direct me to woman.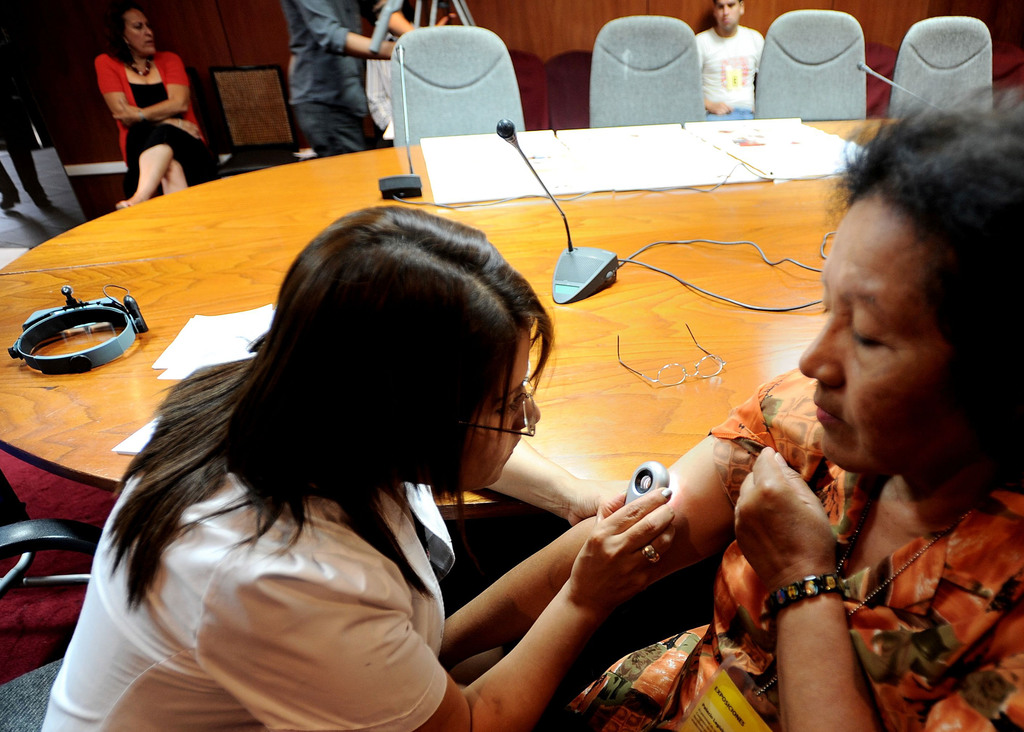
Direction: region(96, 4, 211, 207).
